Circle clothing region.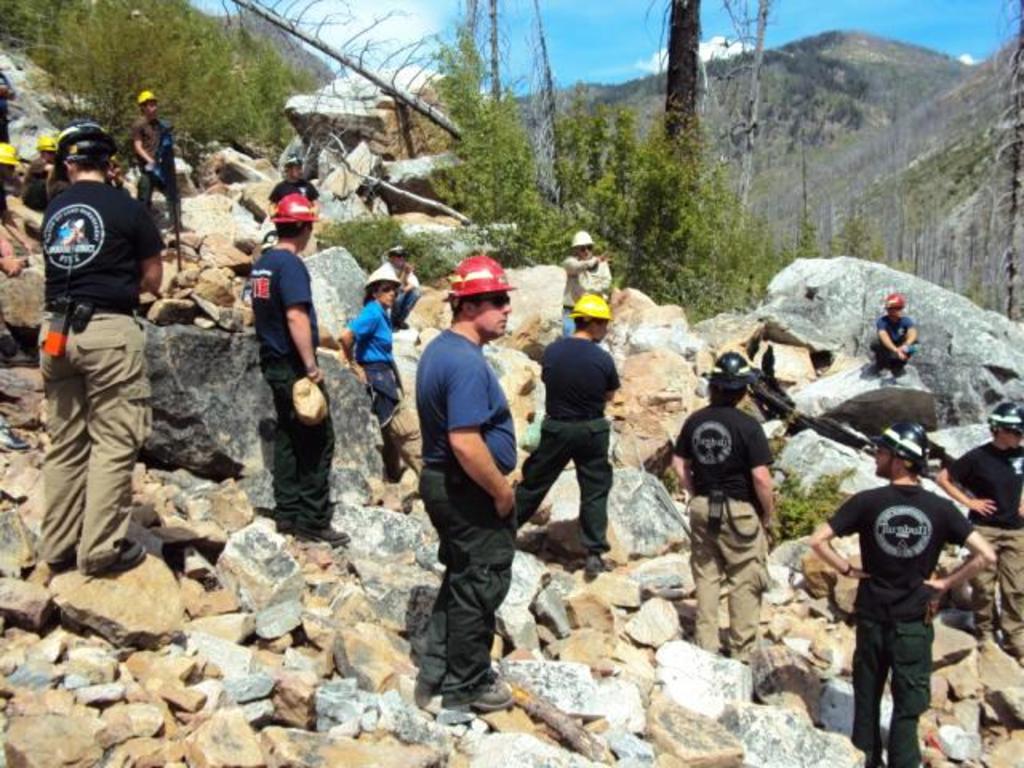
Region: {"left": 32, "top": 294, "right": 149, "bottom": 568}.
